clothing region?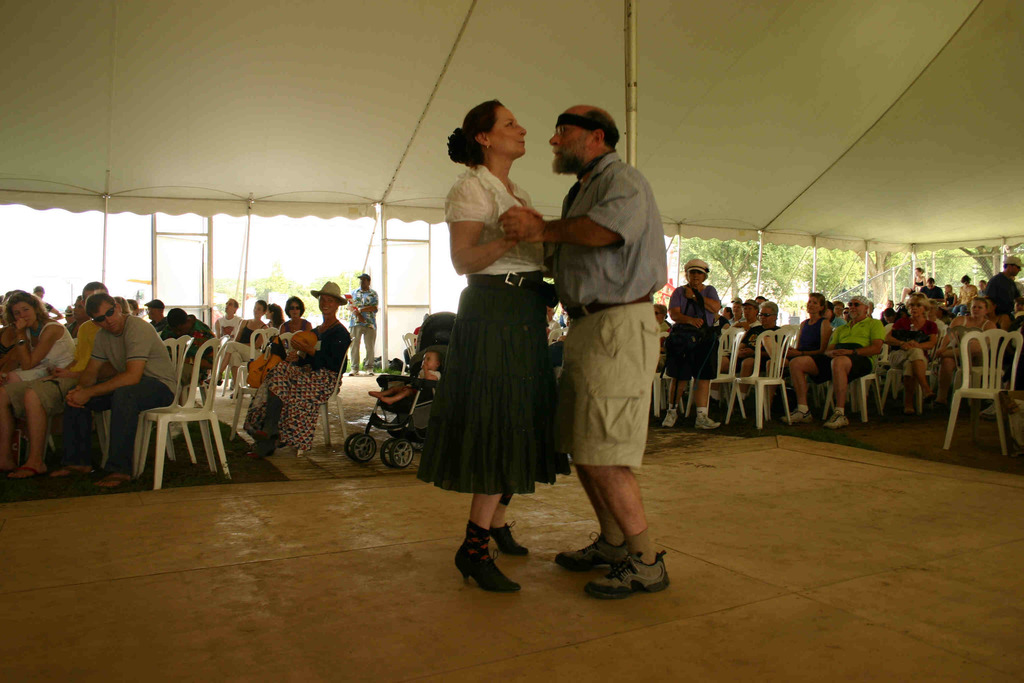
region(554, 154, 664, 471)
